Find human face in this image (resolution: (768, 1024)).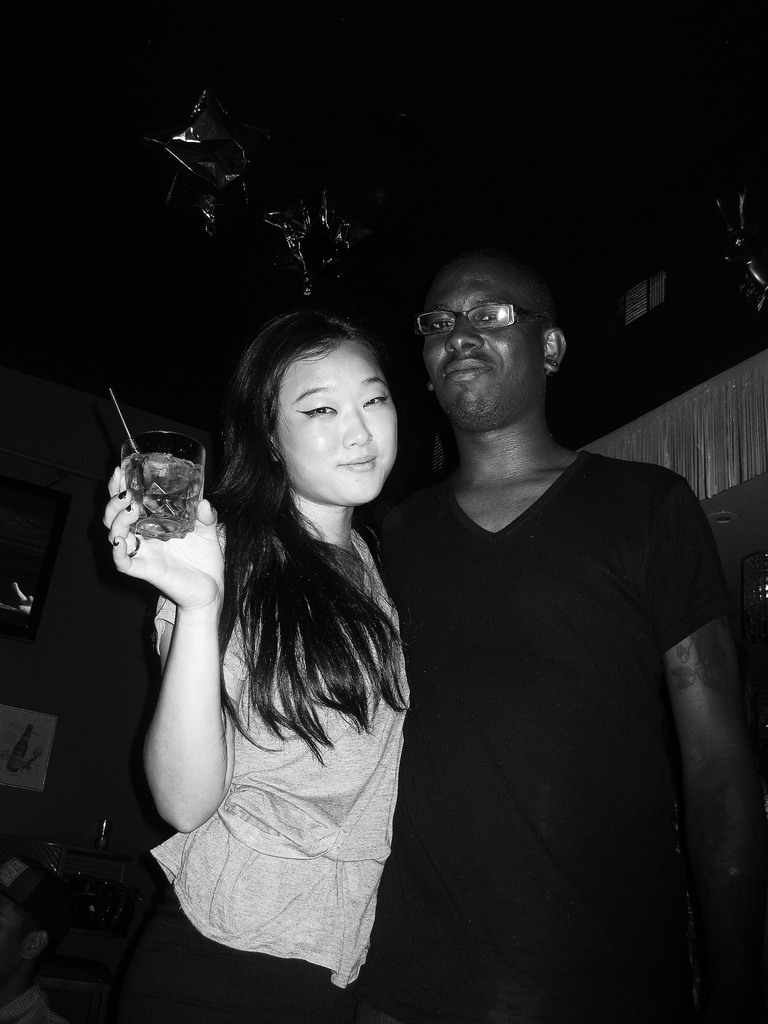
box=[275, 341, 397, 502].
